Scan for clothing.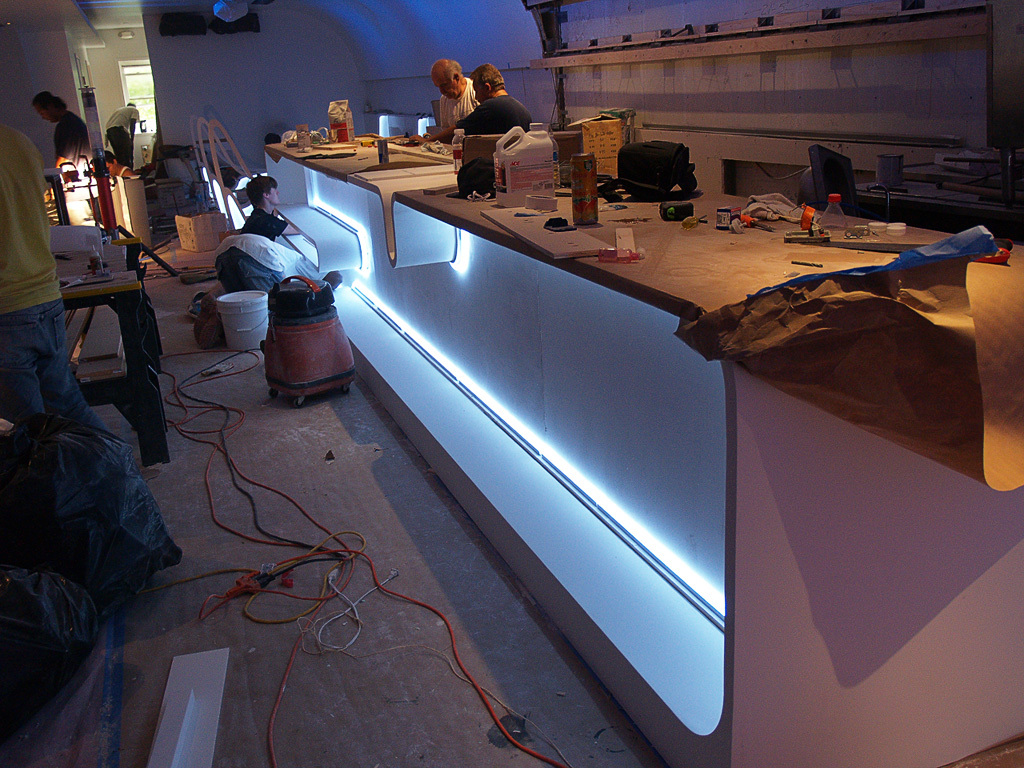
Scan result: pyautogui.locateOnScreen(455, 94, 537, 146).
